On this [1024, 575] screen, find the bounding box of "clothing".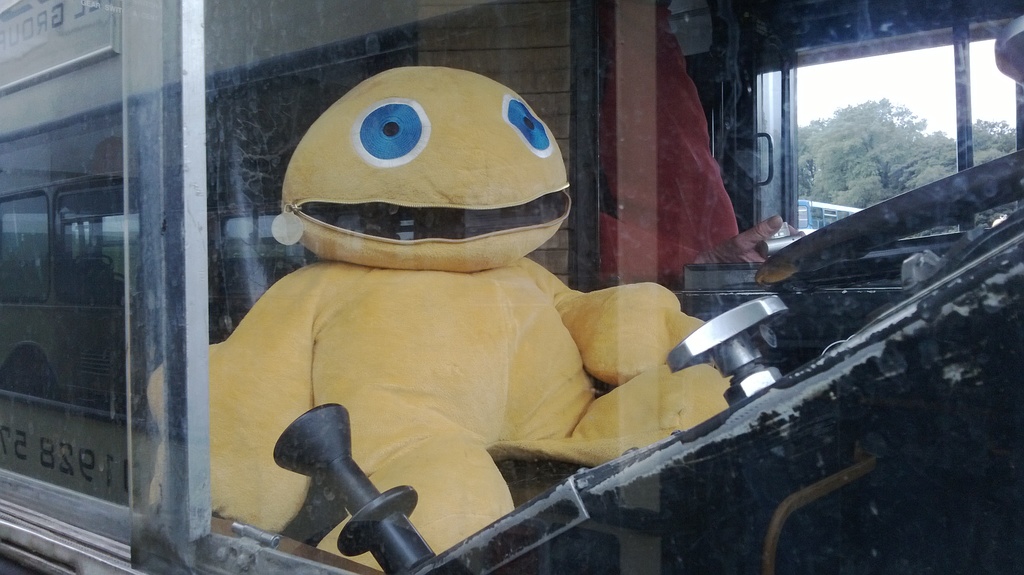
Bounding box: crop(598, 0, 742, 291).
